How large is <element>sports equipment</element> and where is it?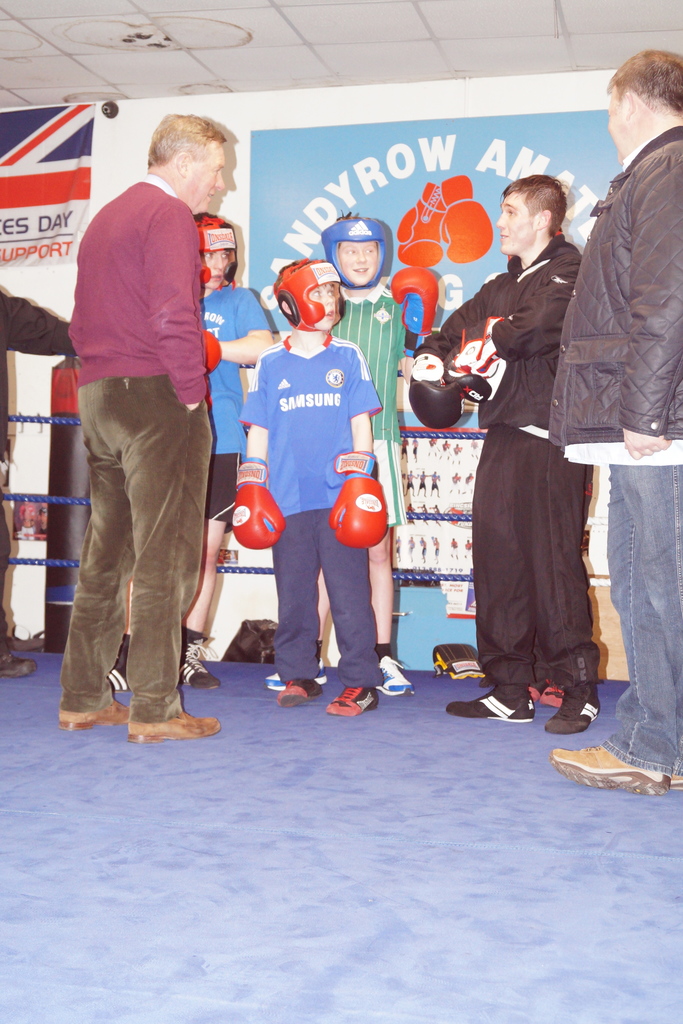
Bounding box: bbox=[322, 214, 386, 291].
